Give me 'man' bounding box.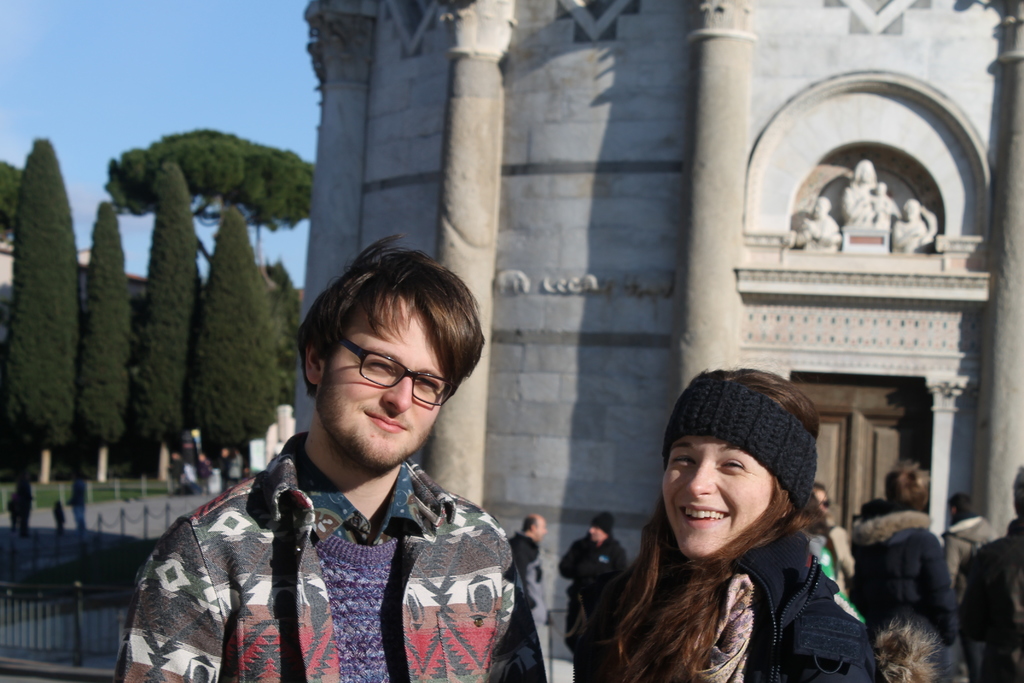
<bbox>561, 514, 627, 659</bbox>.
